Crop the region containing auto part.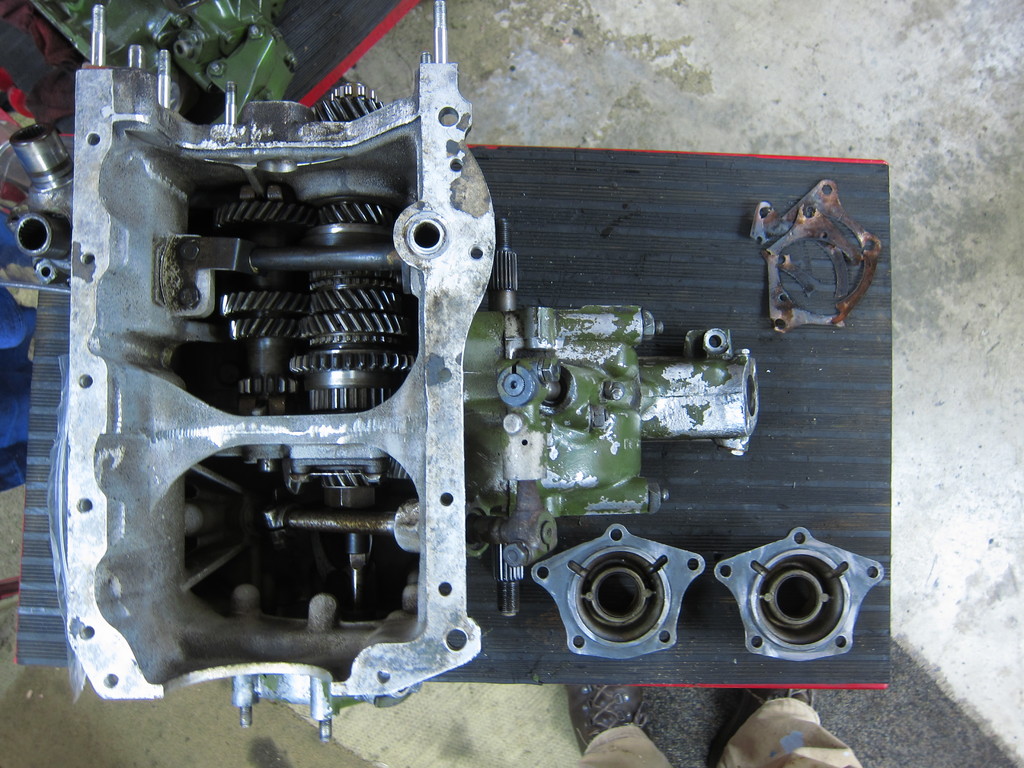
Crop region: [529,523,708,664].
